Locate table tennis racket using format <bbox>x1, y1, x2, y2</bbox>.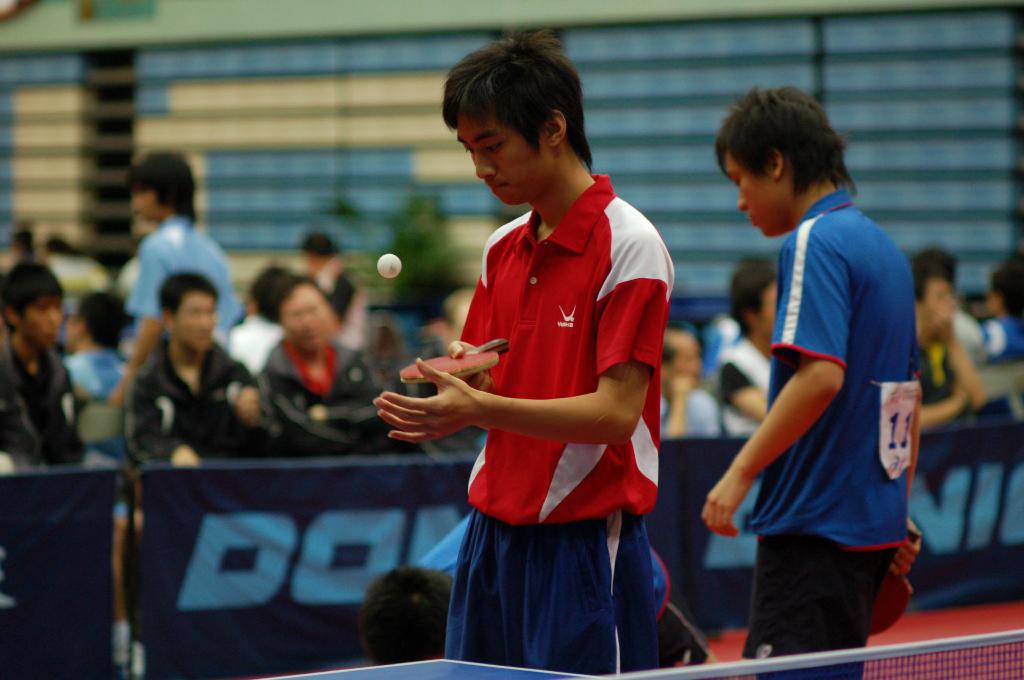
<bbox>396, 340, 513, 381</bbox>.
